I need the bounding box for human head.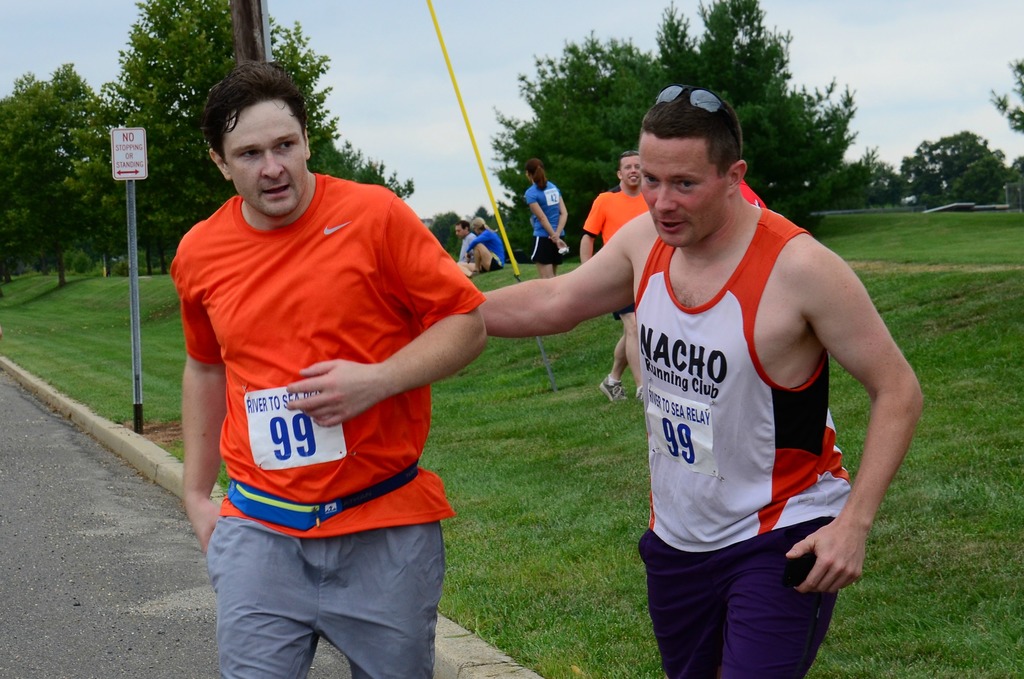
Here it is: [469, 214, 486, 238].
